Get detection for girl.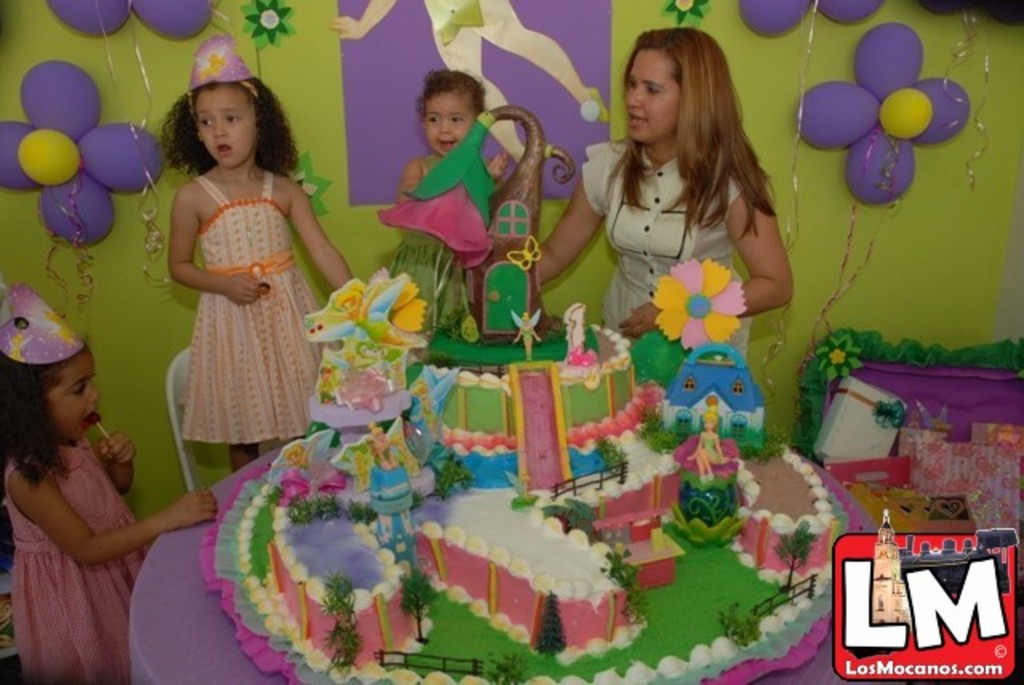
Detection: {"left": 368, "top": 54, "right": 514, "bottom": 315}.
